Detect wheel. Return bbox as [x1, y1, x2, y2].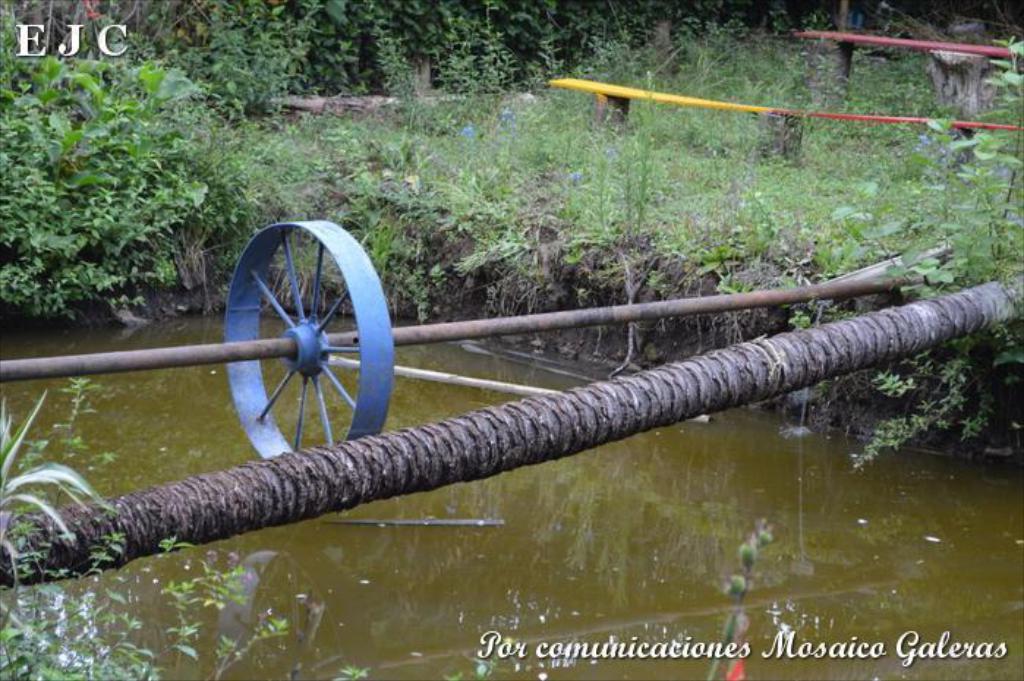
[220, 227, 374, 445].
